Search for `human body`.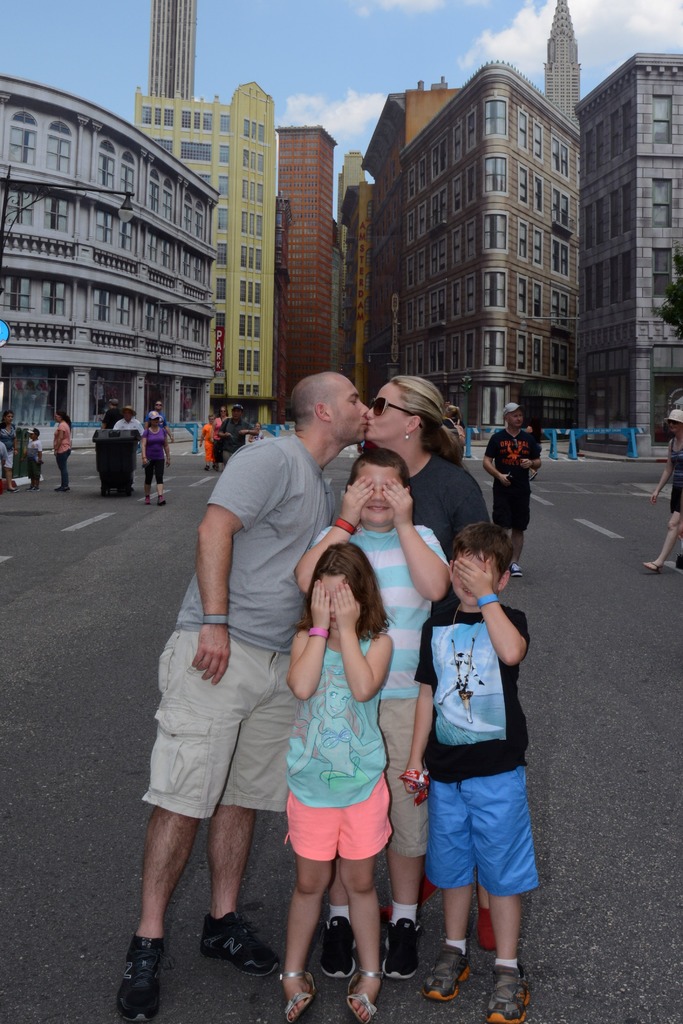
Found at detection(0, 424, 21, 491).
